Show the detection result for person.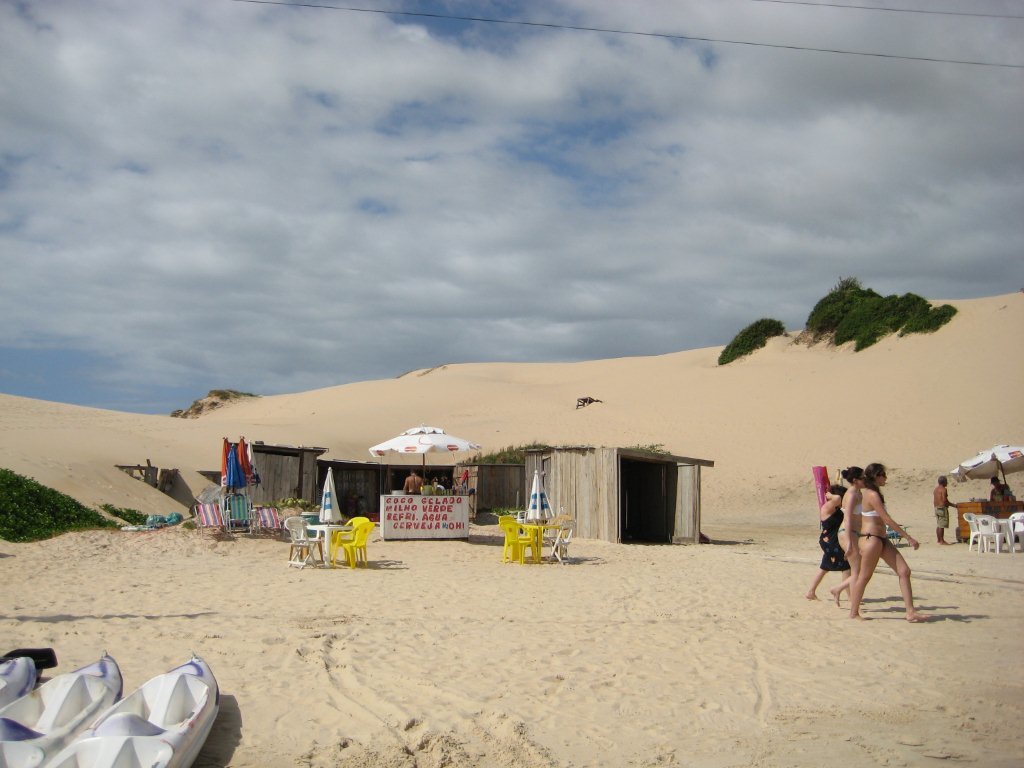
crop(988, 470, 1006, 503).
